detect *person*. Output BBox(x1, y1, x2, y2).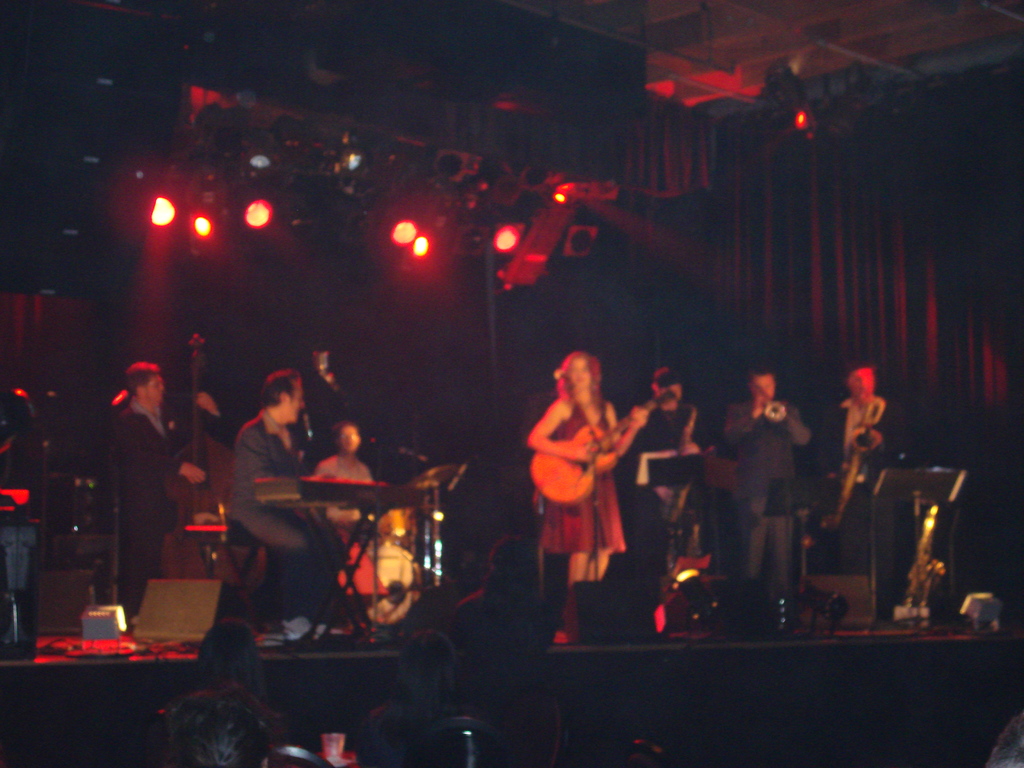
BBox(228, 367, 353, 645).
